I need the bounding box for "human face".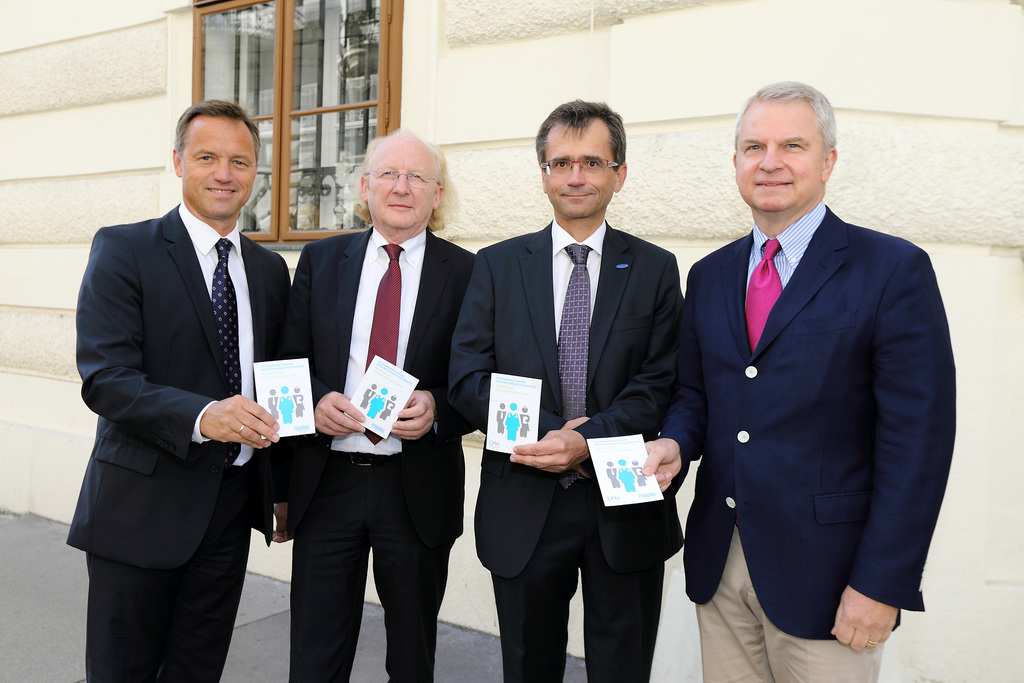
Here it is: x1=544, y1=119, x2=615, y2=215.
